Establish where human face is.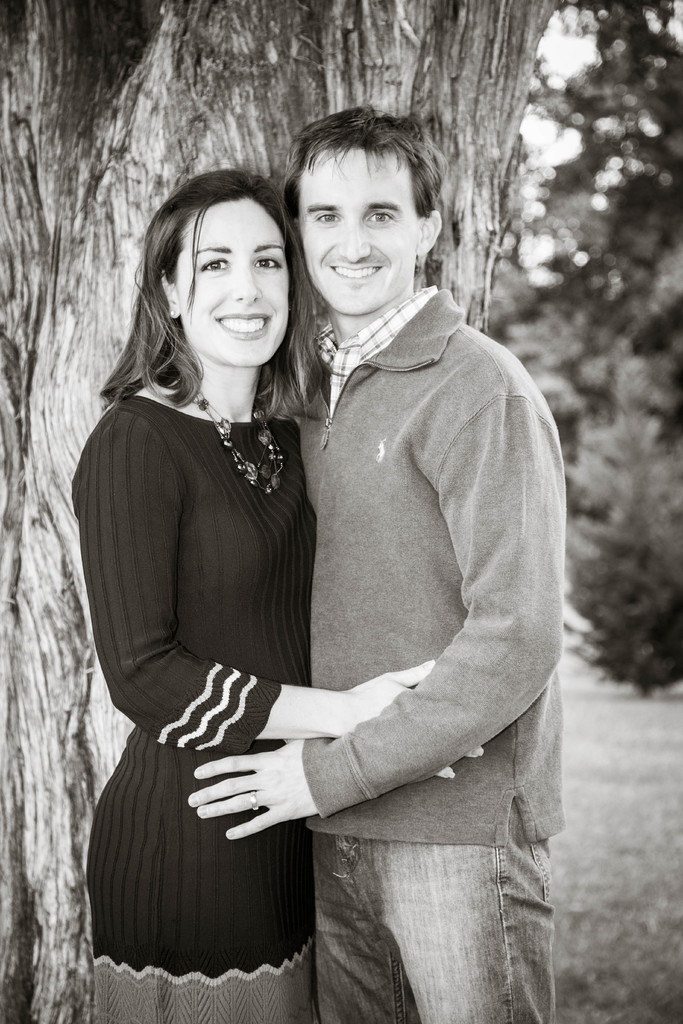
Established at {"left": 174, "top": 198, "right": 292, "bottom": 368}.
